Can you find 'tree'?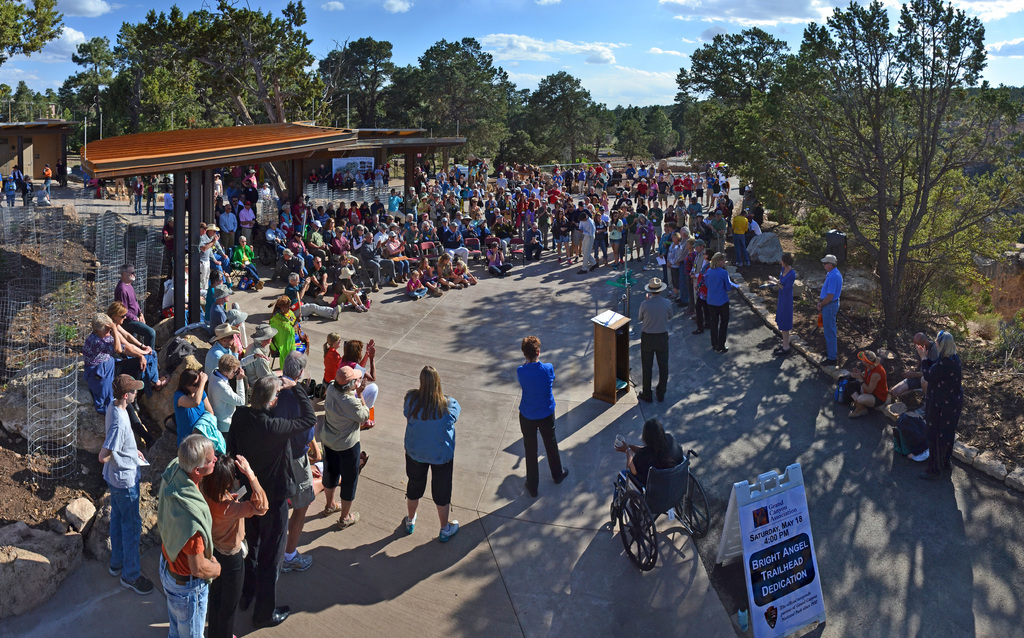
Yes, bounding box: region(68, 29, 120, 98).
